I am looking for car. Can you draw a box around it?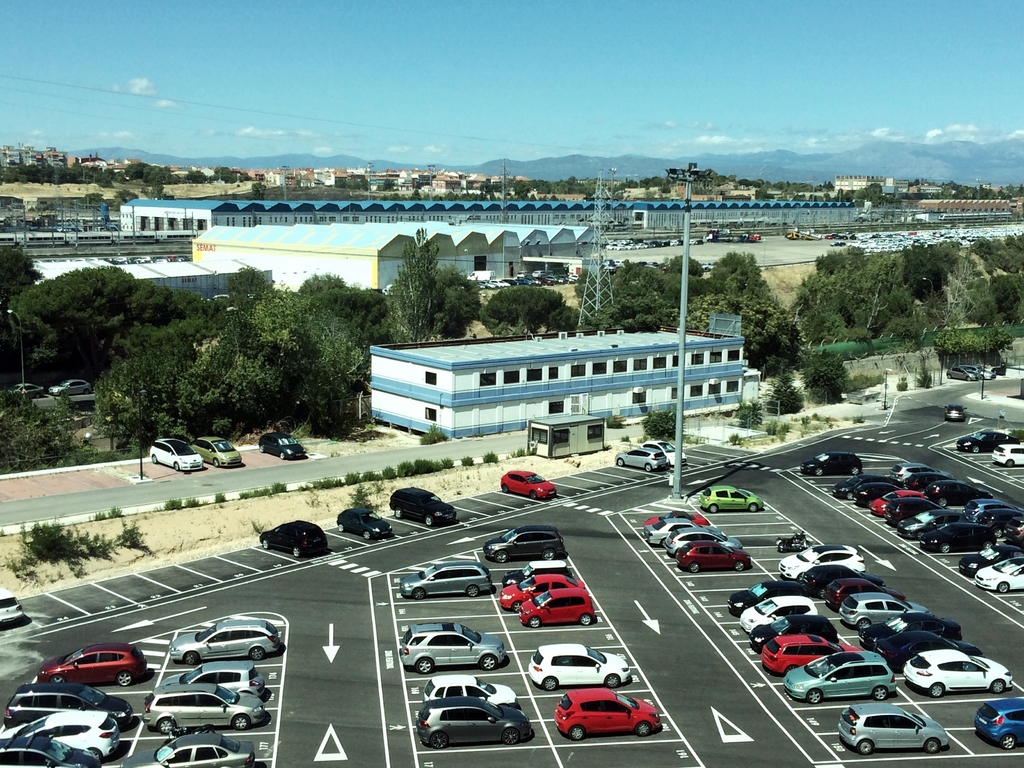
Sure, the bounding box is <bbox>616, 447, 670, 472</bbox>.
